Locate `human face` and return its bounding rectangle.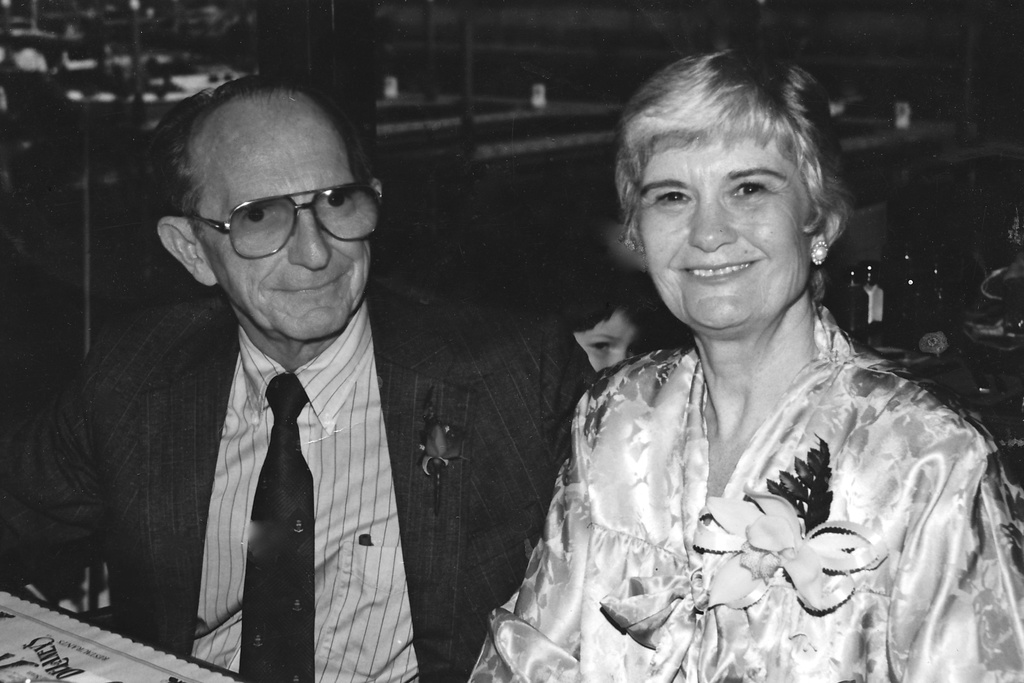
bbox=[635, 138, 810, 347].
